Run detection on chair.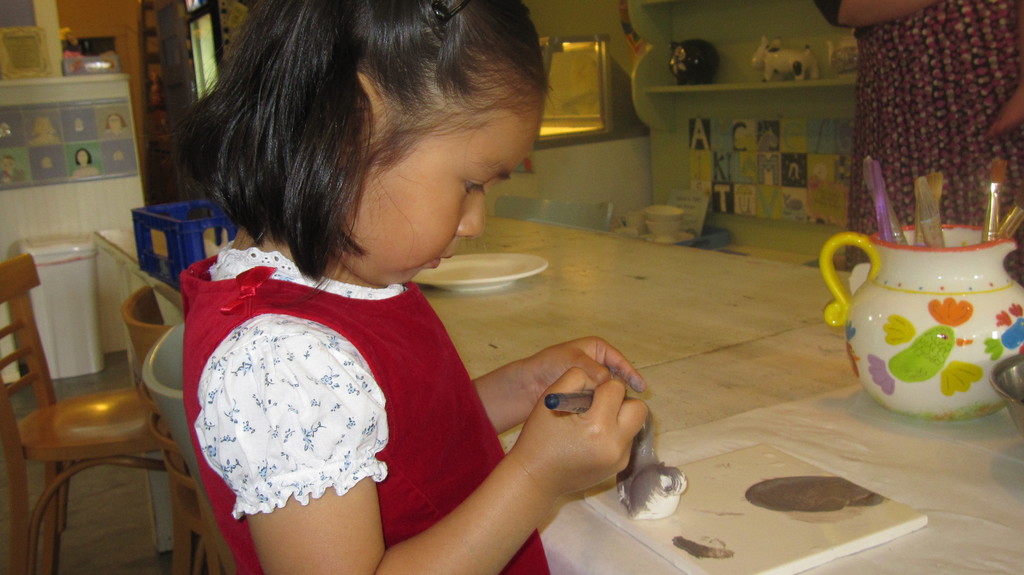
Result: [x1=9, y1=239, x2=180, y2=565].
